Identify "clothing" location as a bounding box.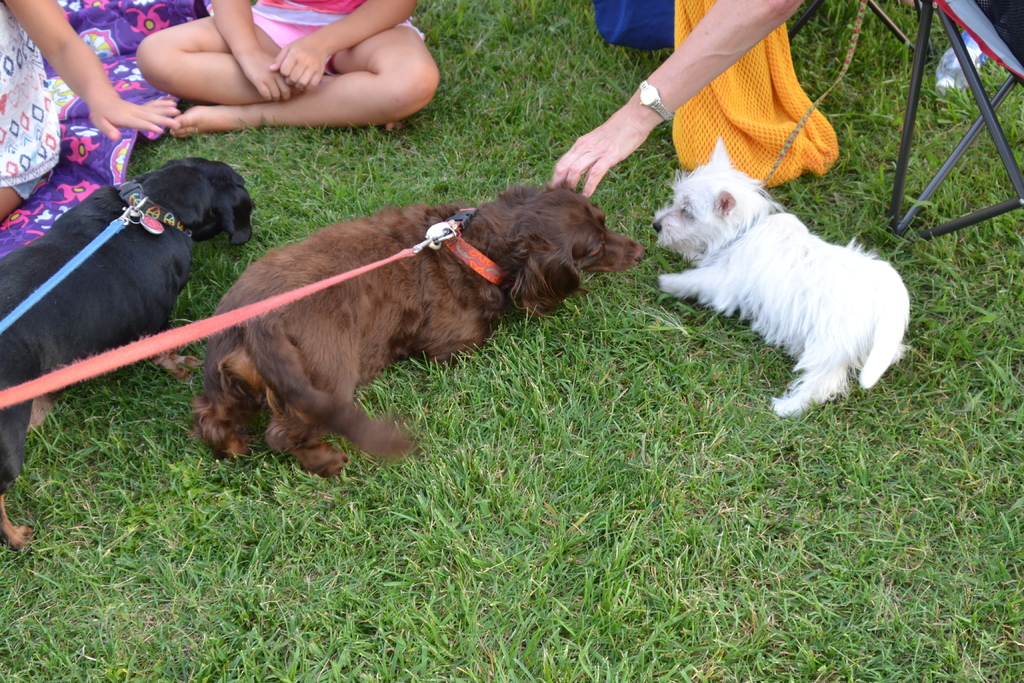
Rect(0, 0, 69, 194).
